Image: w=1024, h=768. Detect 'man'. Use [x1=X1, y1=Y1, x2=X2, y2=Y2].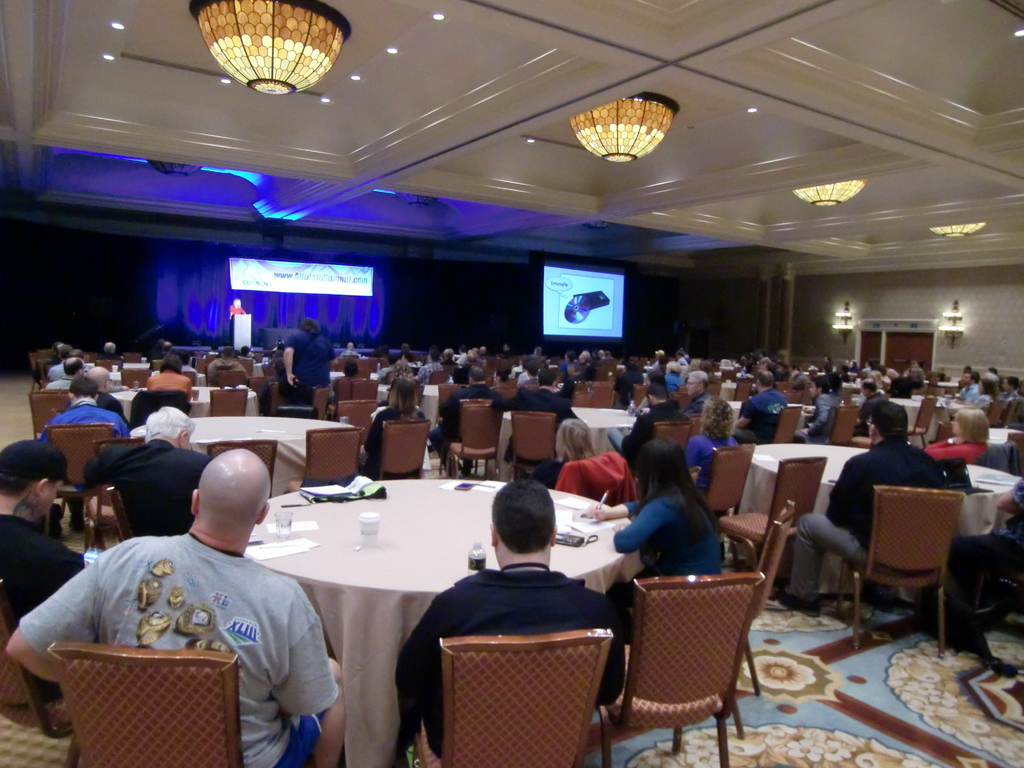
[x1=501, y1=372, x2=575, y2=461].
